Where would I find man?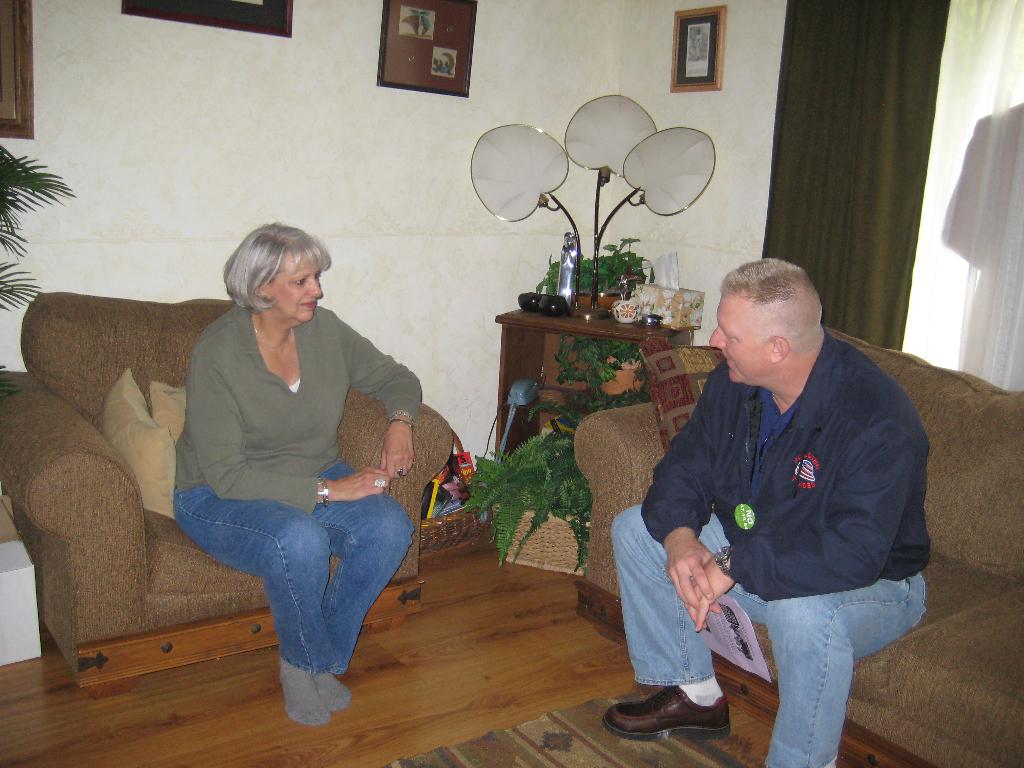
At locate(621, 253, 938, 765).
